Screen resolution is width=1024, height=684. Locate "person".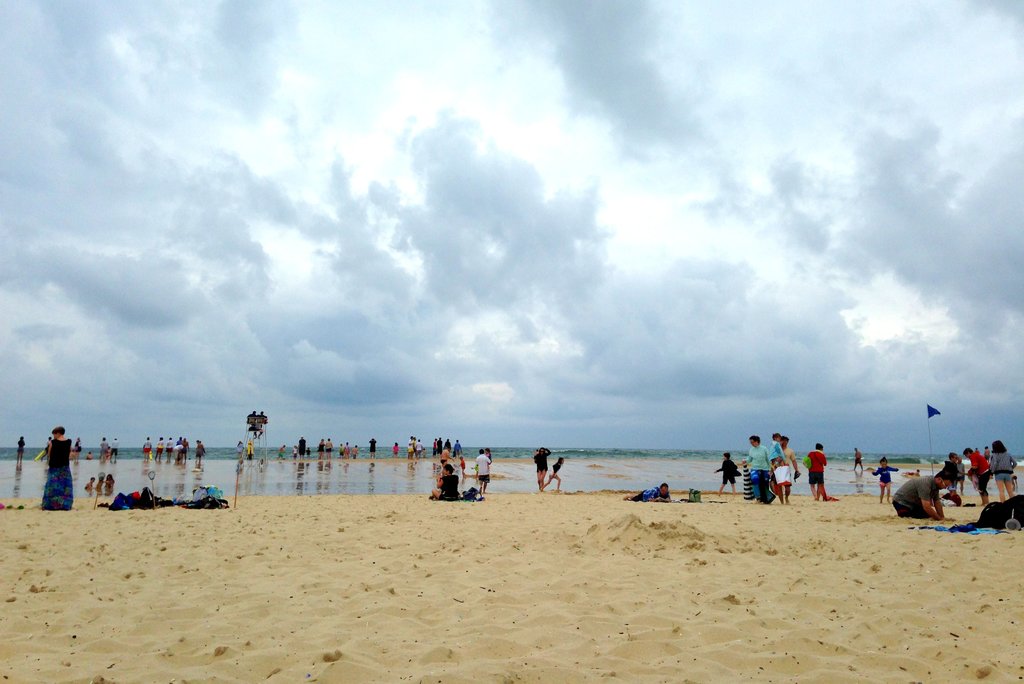
box=[947, 451, 963, 481].
